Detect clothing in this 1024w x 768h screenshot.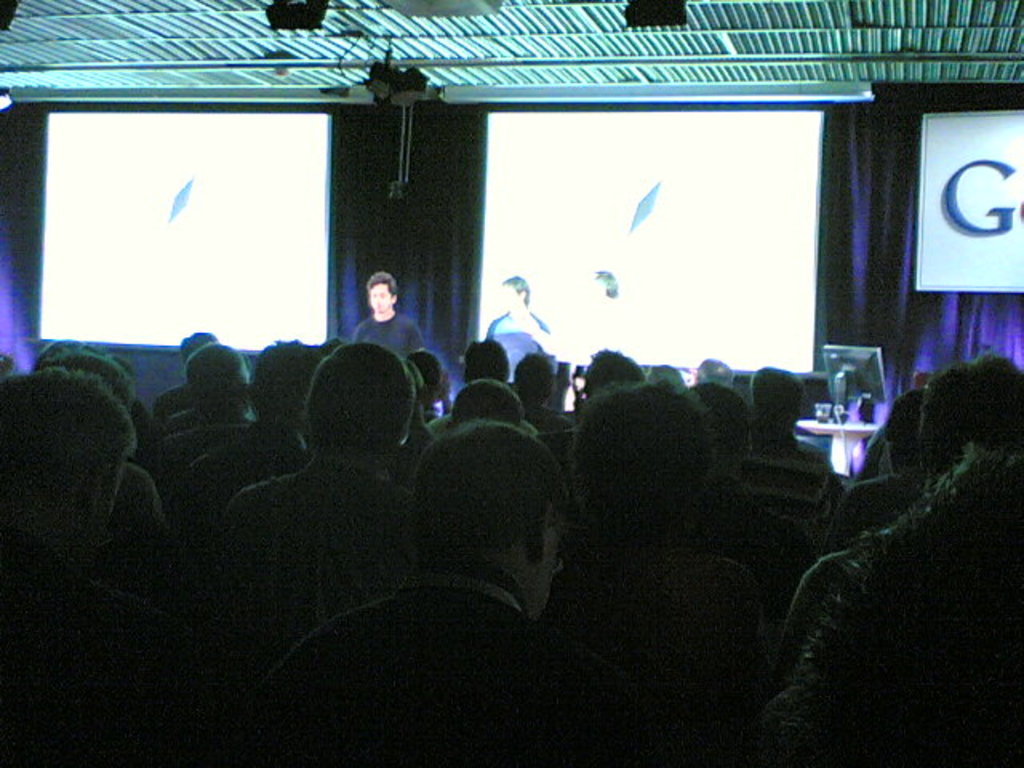
Detection: 182/458/438/667.
